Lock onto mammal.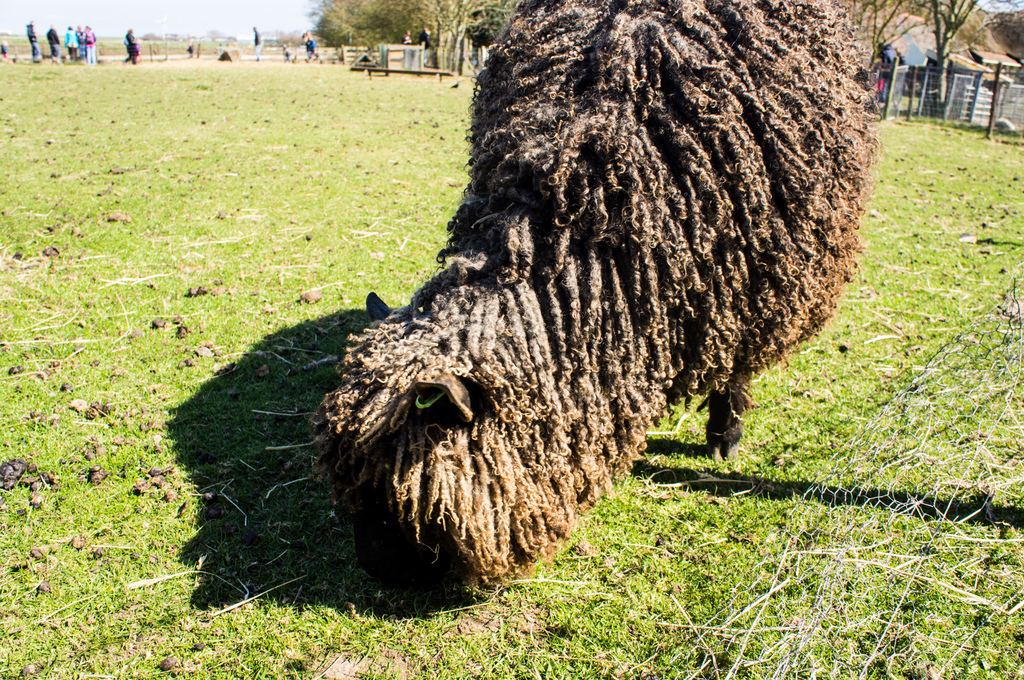
Locked: (185,35,193,61).
